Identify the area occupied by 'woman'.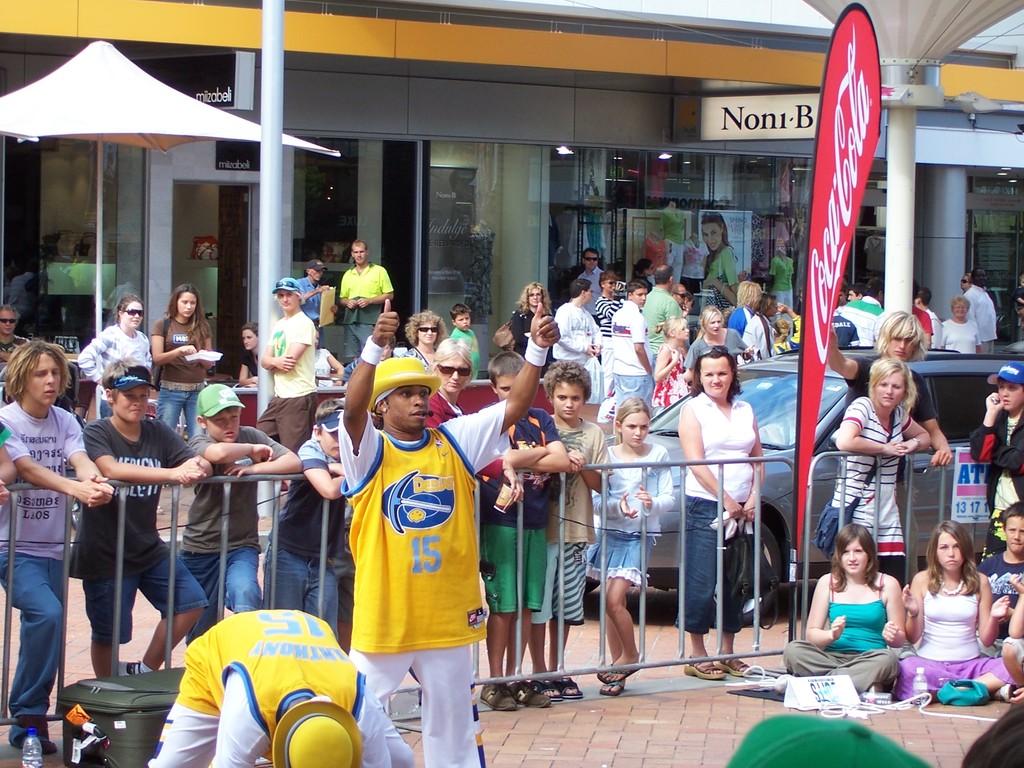
Area: x1=72 y1=293 x2=147 y2=413.
